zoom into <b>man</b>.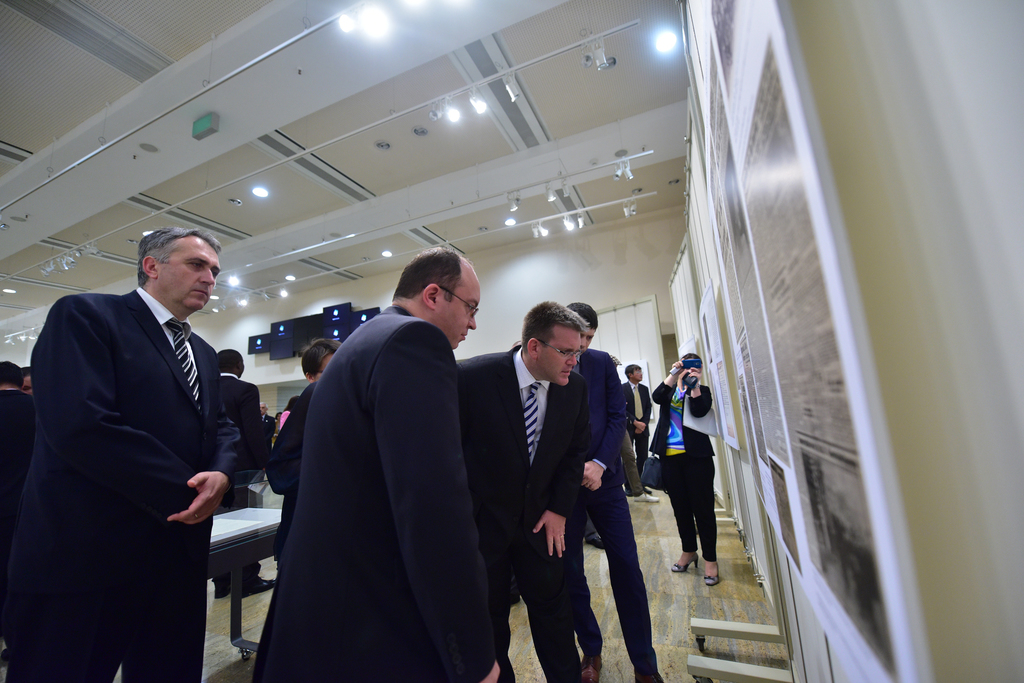
Zoom target: detection(212, 343, 273, 605).
